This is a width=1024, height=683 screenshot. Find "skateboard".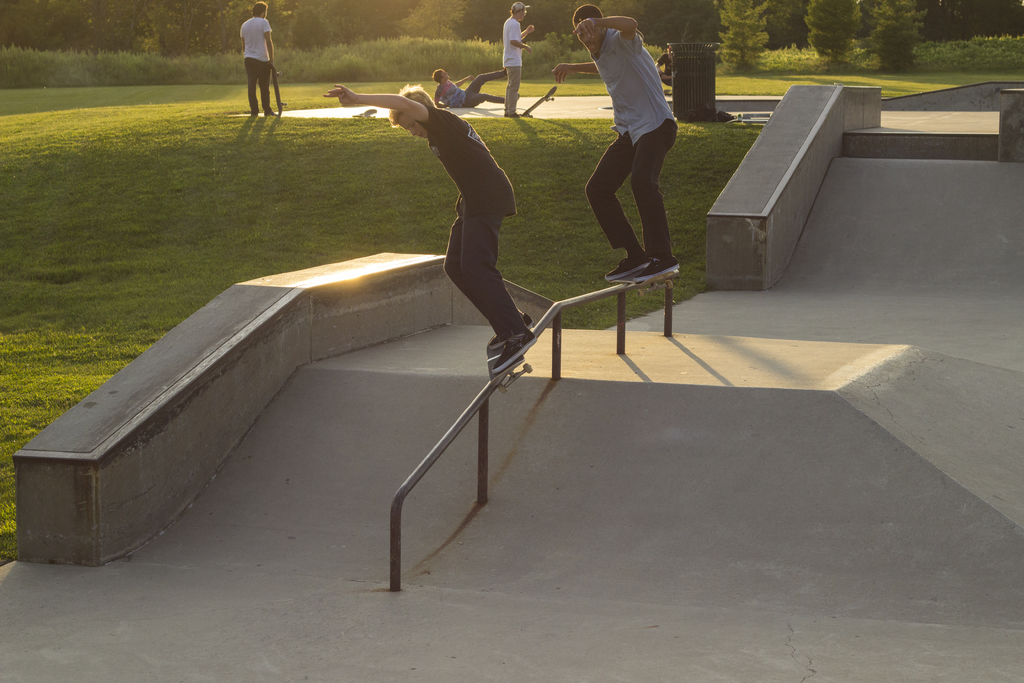
Bounding box: 353:106:379:124.
